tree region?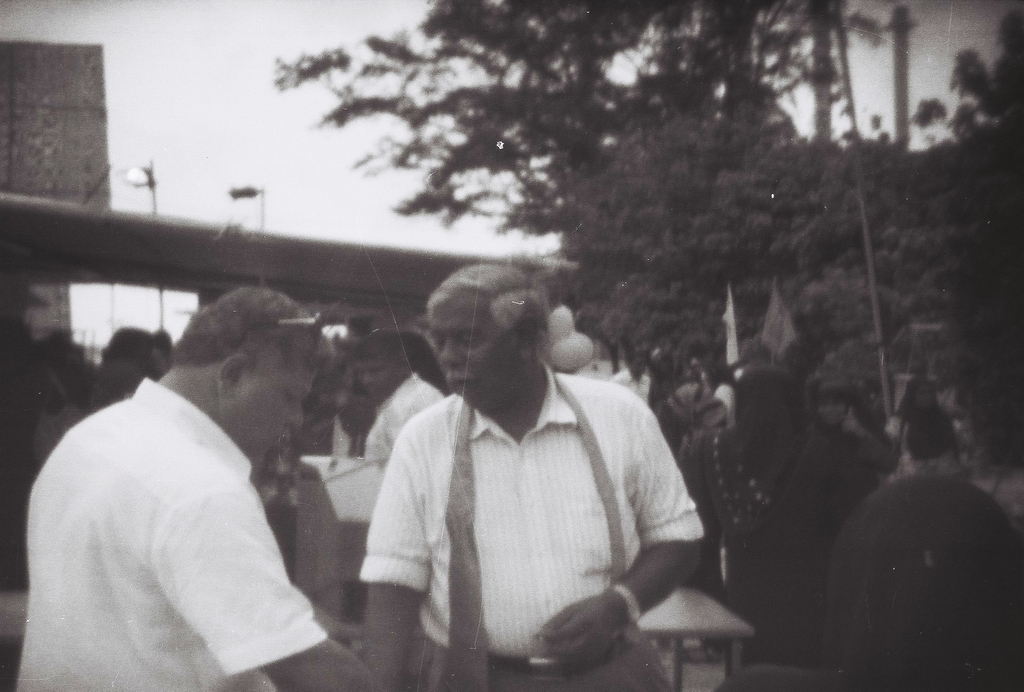
crop(929, 11, 1015, 194)
